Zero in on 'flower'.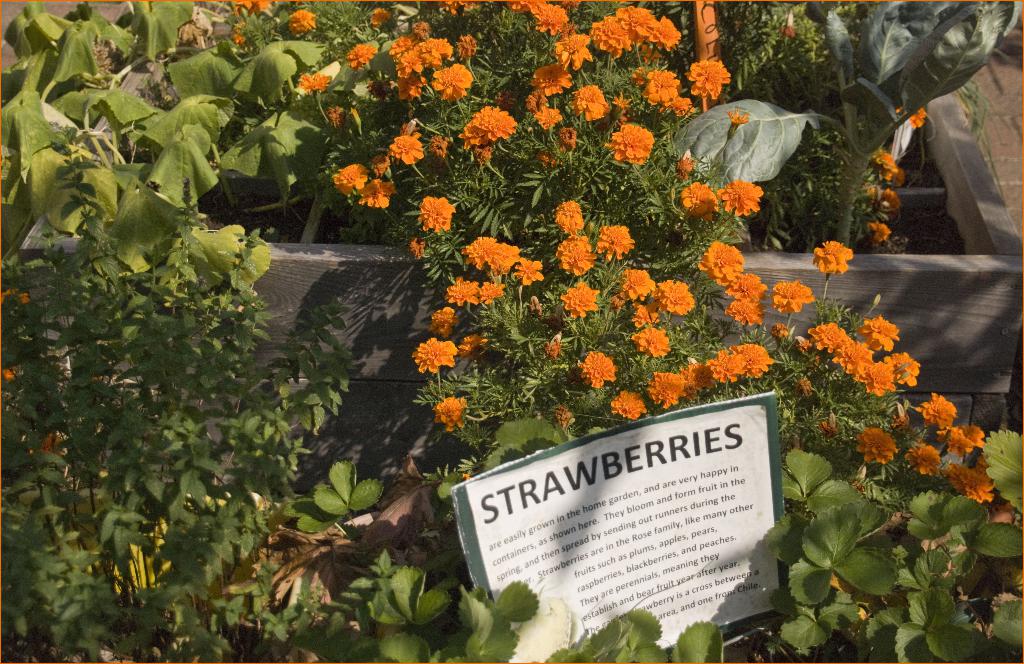
Zeroed in: BBox(0, 286, 27, 307).
